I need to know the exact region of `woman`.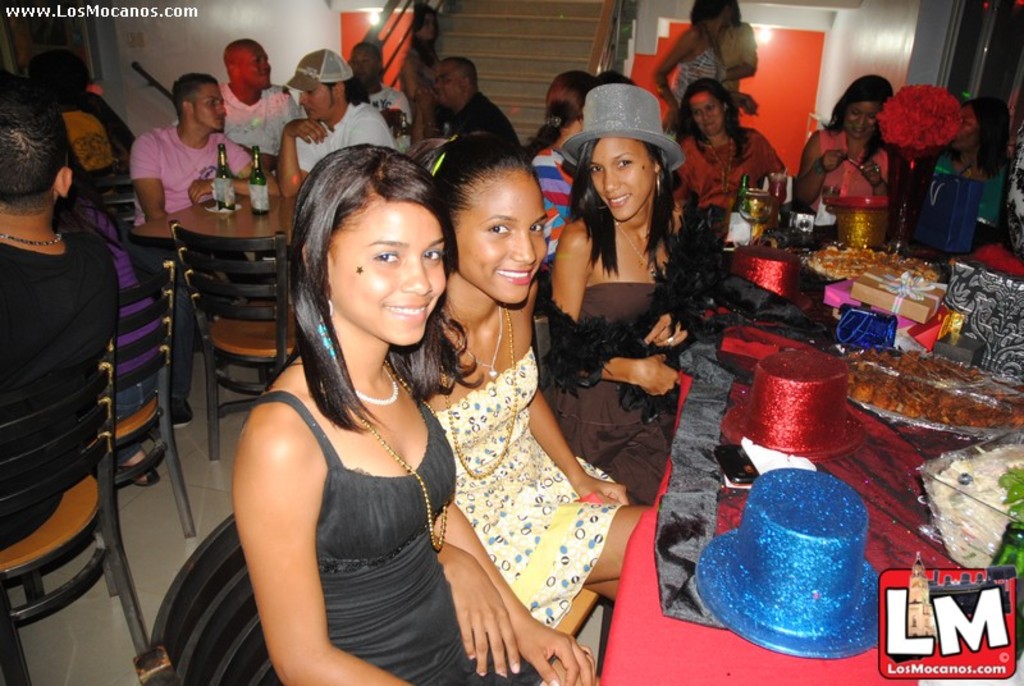
Region: detection(668, 82, 792, 235).
